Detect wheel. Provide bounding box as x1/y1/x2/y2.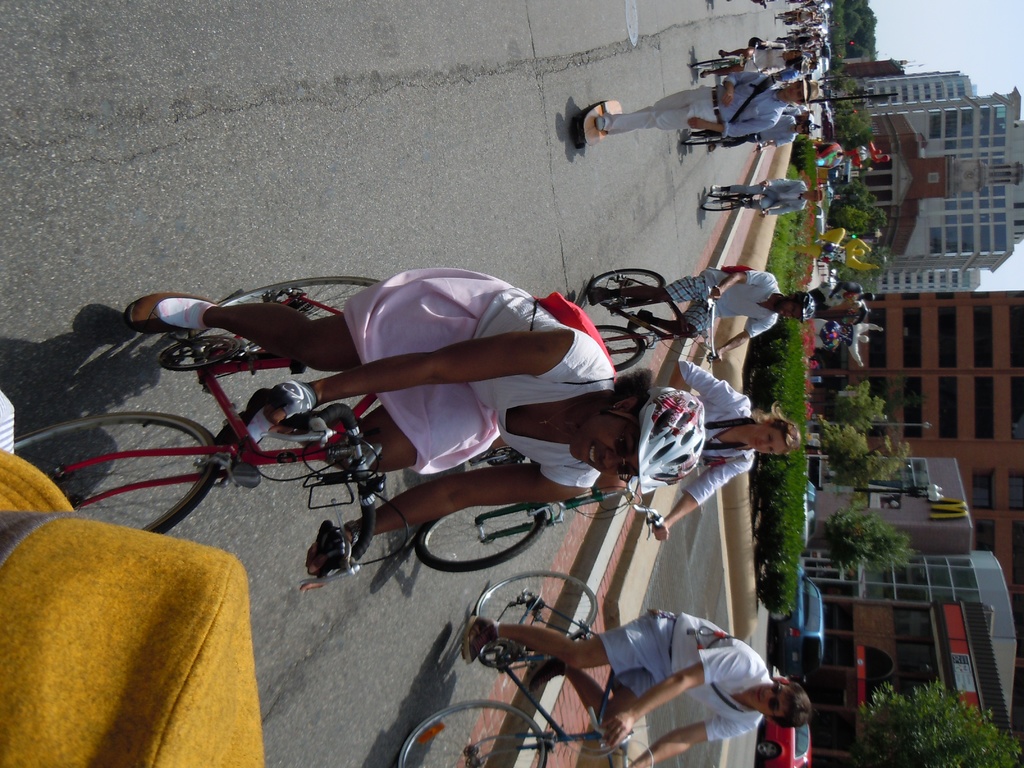
218/274/382/353.
